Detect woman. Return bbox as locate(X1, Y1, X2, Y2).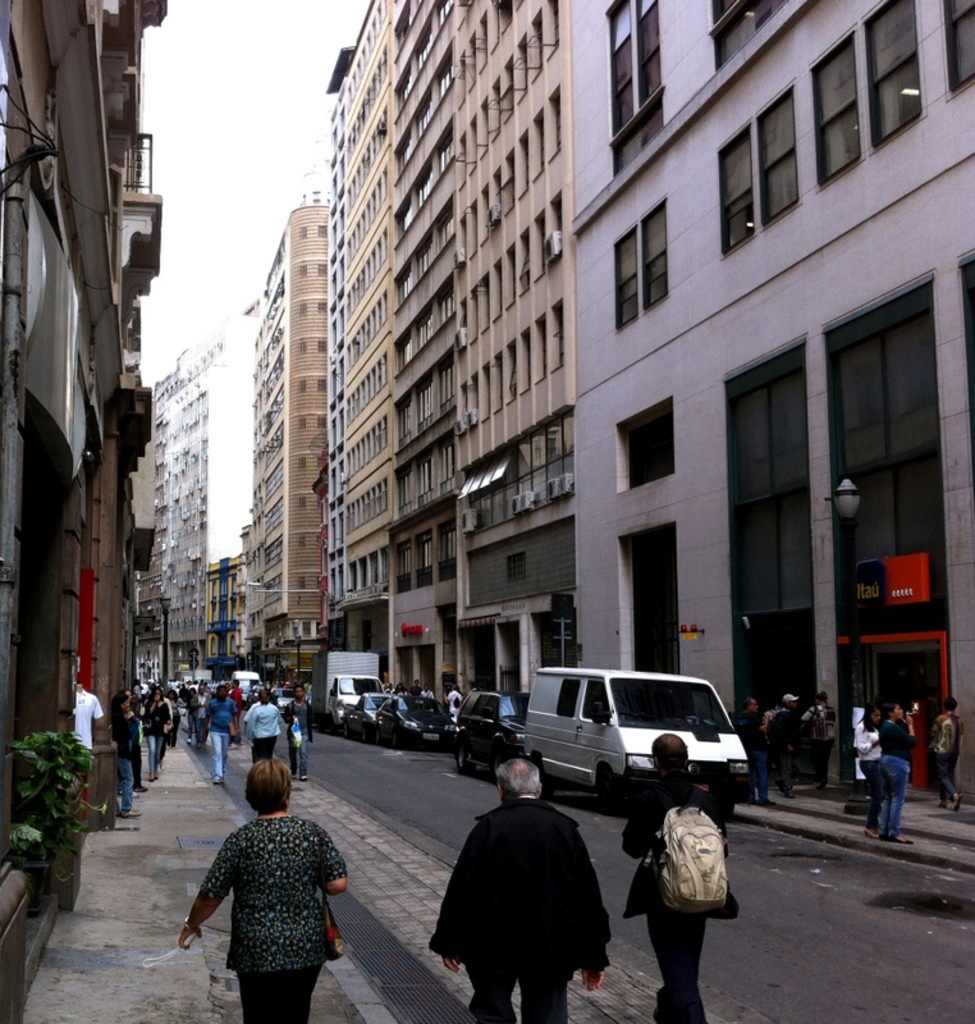
locate(857, 703, 884, 835).
